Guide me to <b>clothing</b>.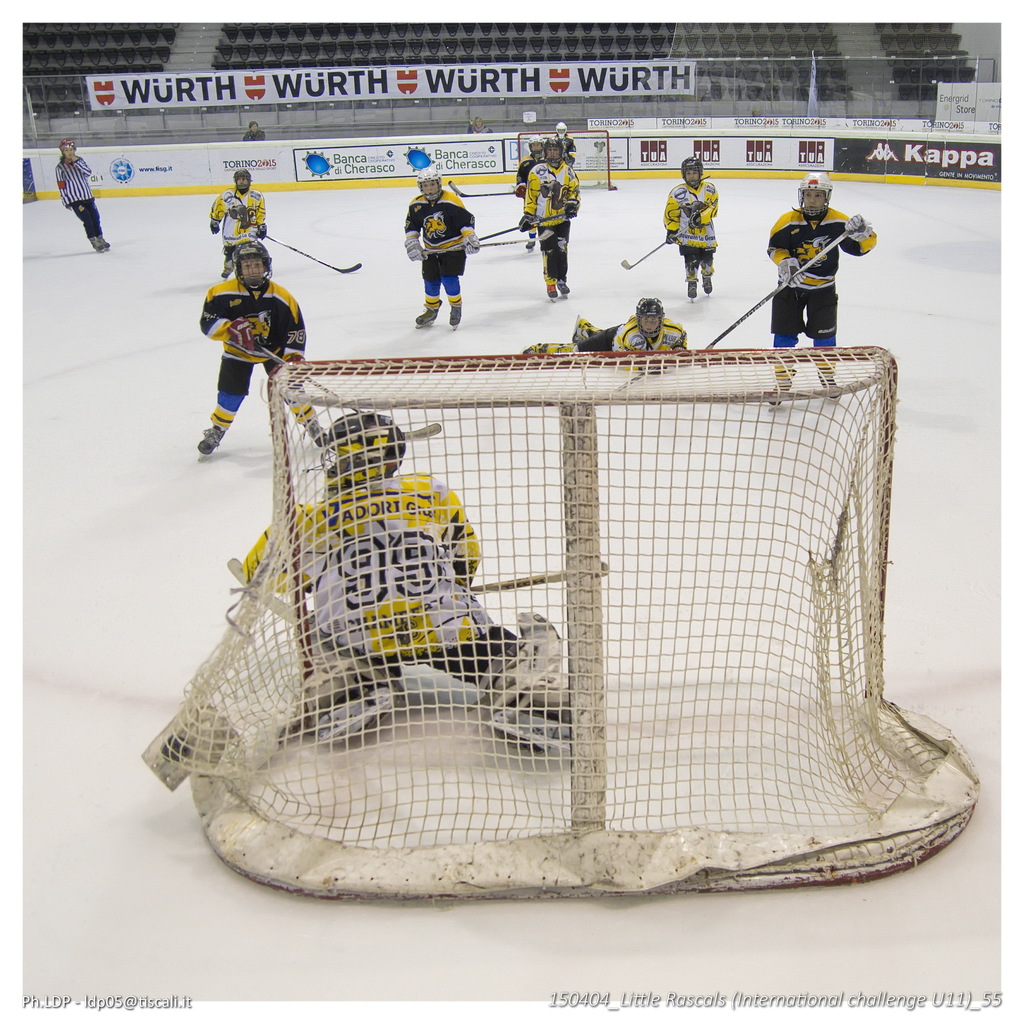
Guidance: [202, 277, 307, 418].
